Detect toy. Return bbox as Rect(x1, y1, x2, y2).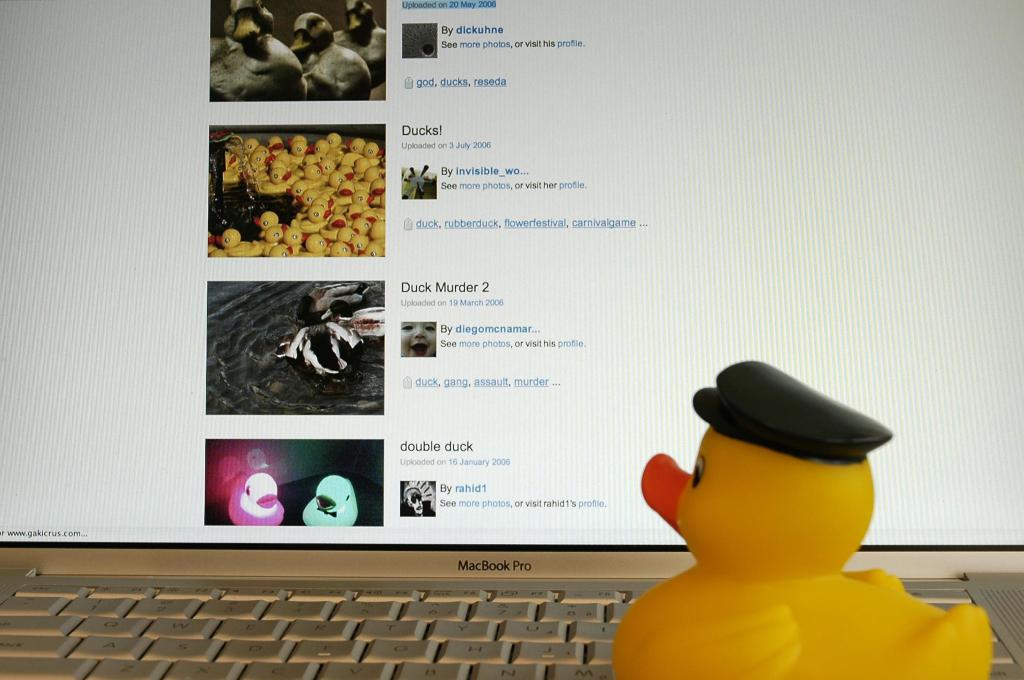
Rect(254, 212, 283, 246).
